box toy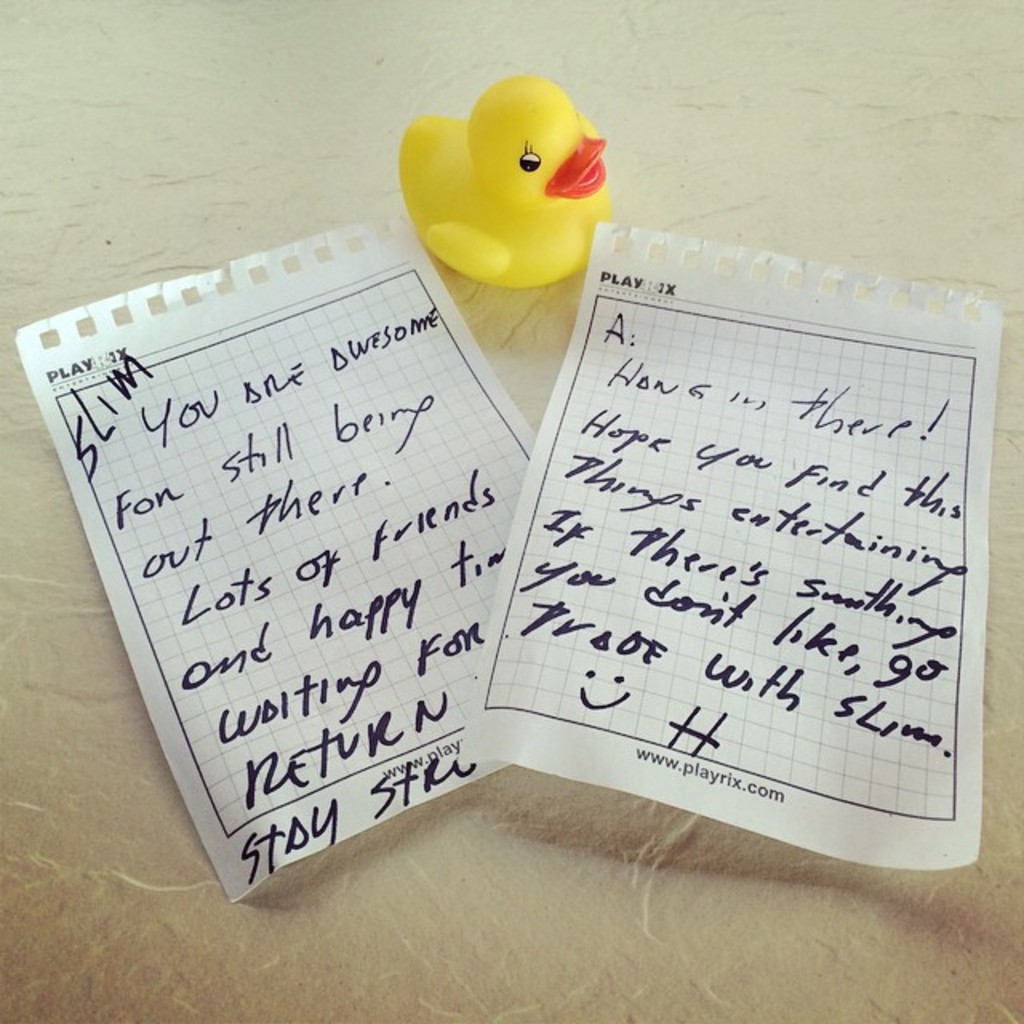
select_region(394, 72, 626, 294)
